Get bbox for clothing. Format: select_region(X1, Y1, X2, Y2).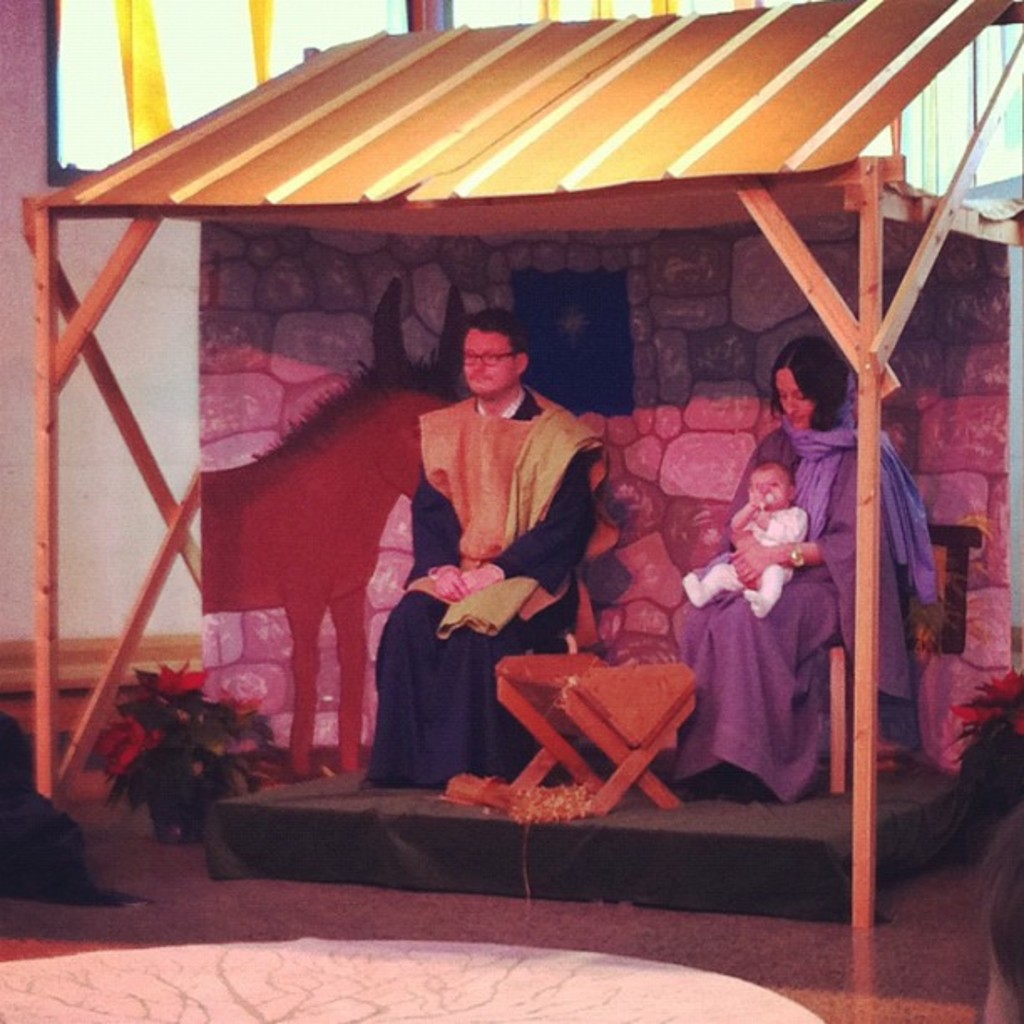
select_region(653, 412, 939, 810).
